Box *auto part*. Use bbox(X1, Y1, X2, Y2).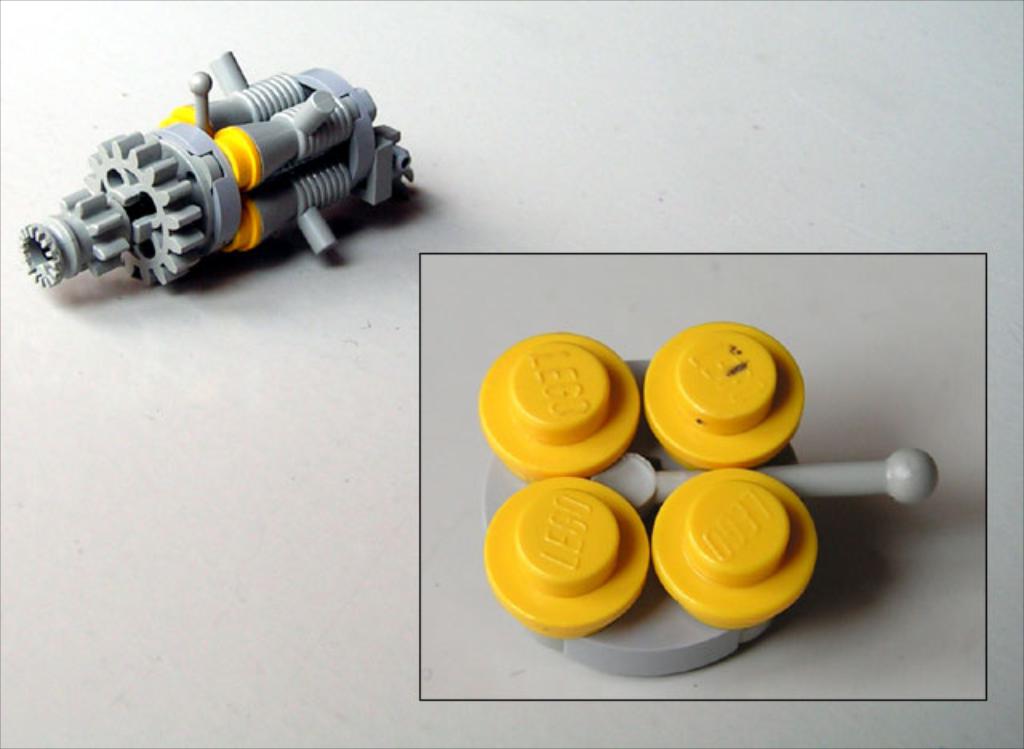
bbox(472, 318, 934, 679).
